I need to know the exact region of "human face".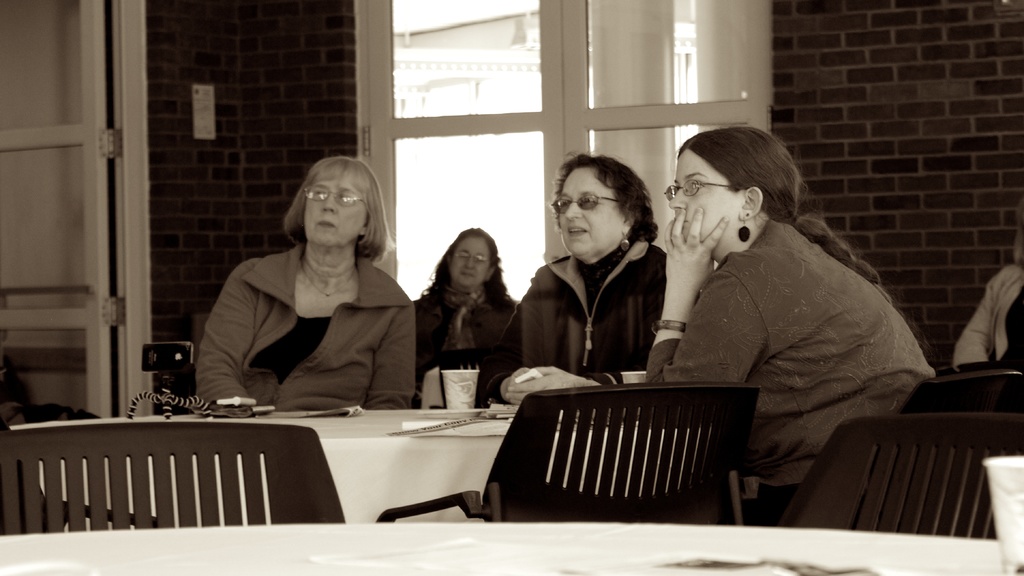
Region: bbox(662, 149, 749, 233).
